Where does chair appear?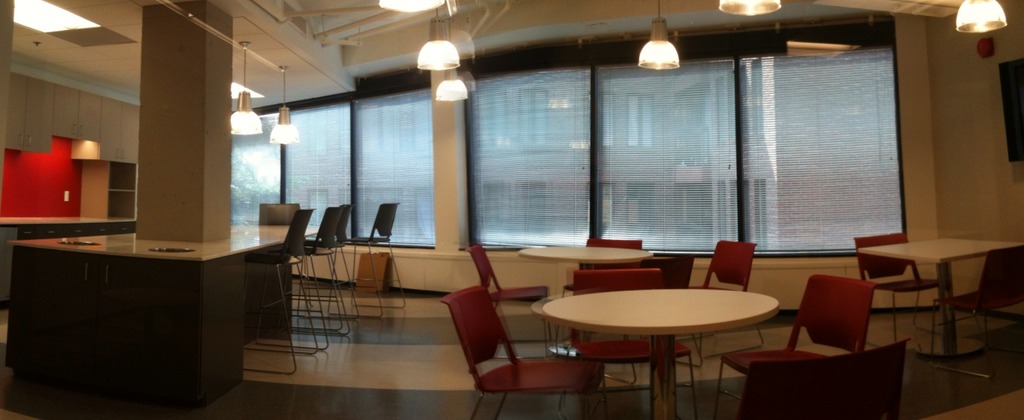
Appears at {"x1": 929, "y1": 246, "x2": 1023, "y2": 382}.
